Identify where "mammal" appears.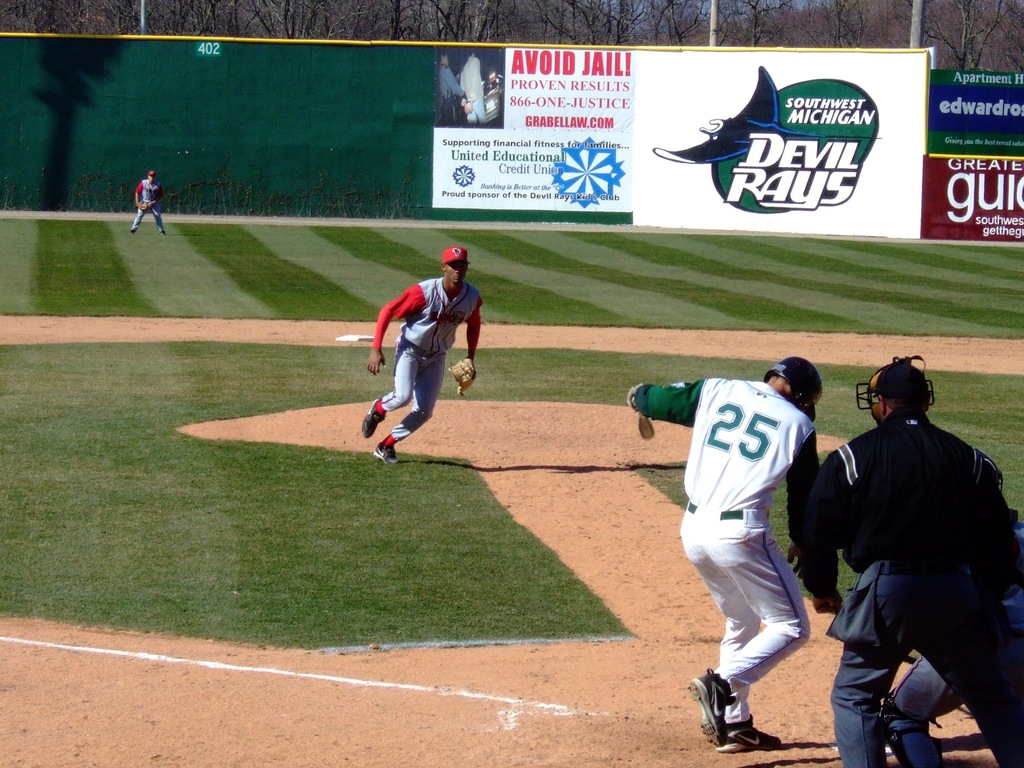
Appears at l=358, t=246, r=484, b=461.
